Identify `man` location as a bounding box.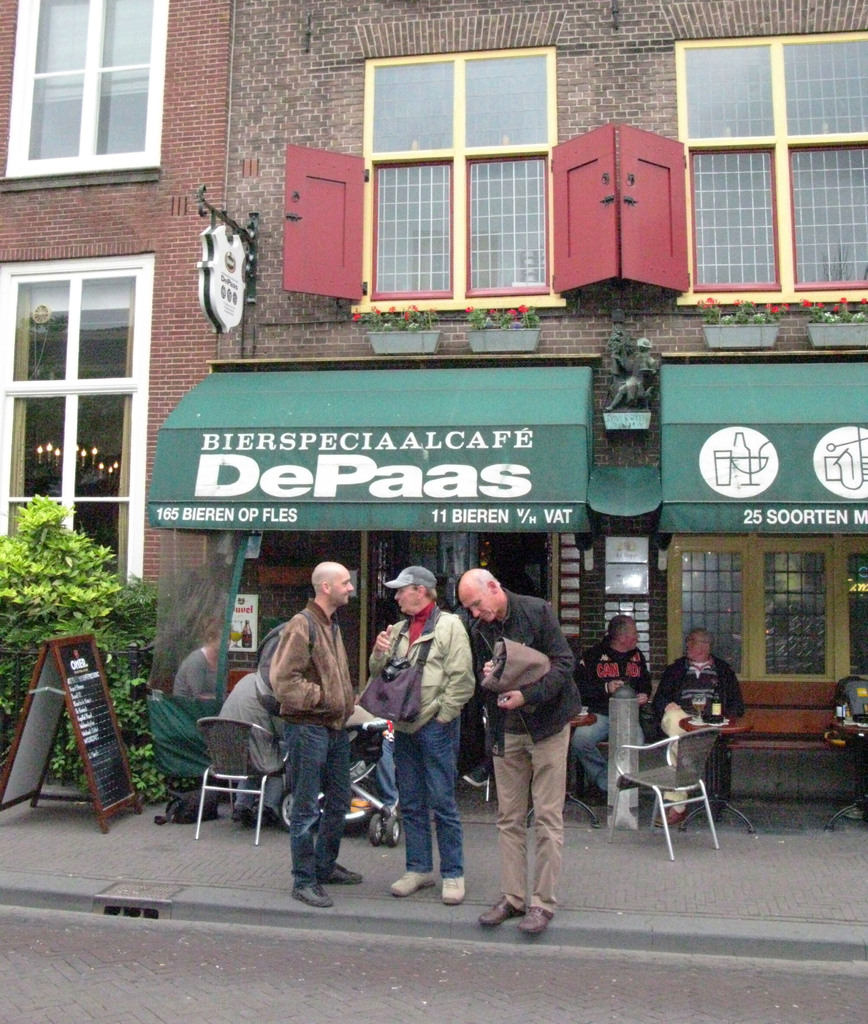
detection(454, 566, 590, 939).
